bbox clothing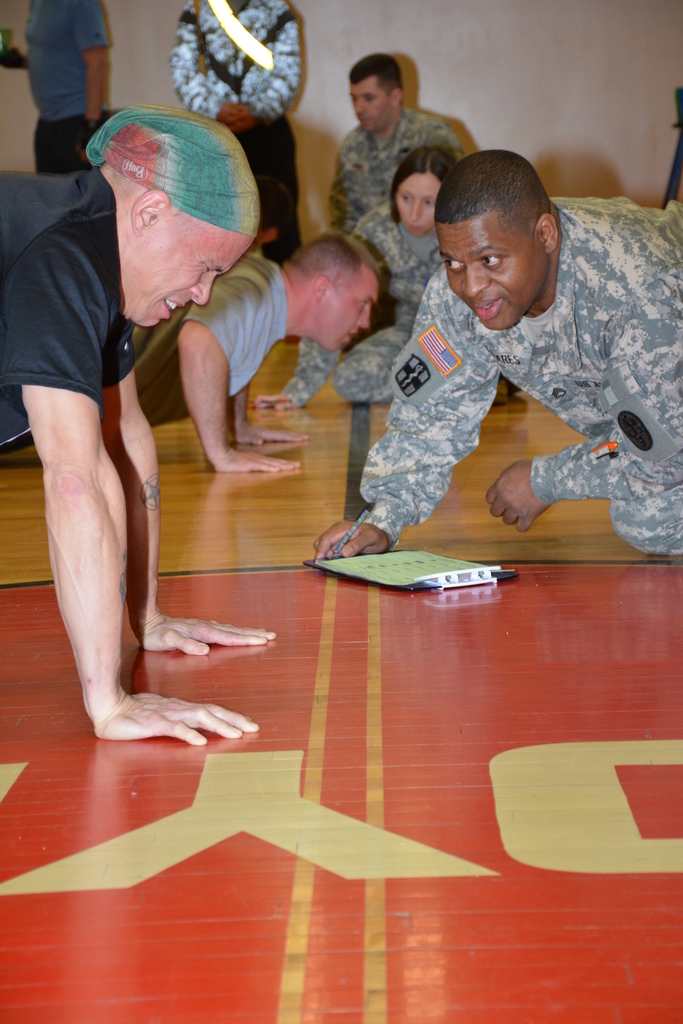
(0,164,137,446)
